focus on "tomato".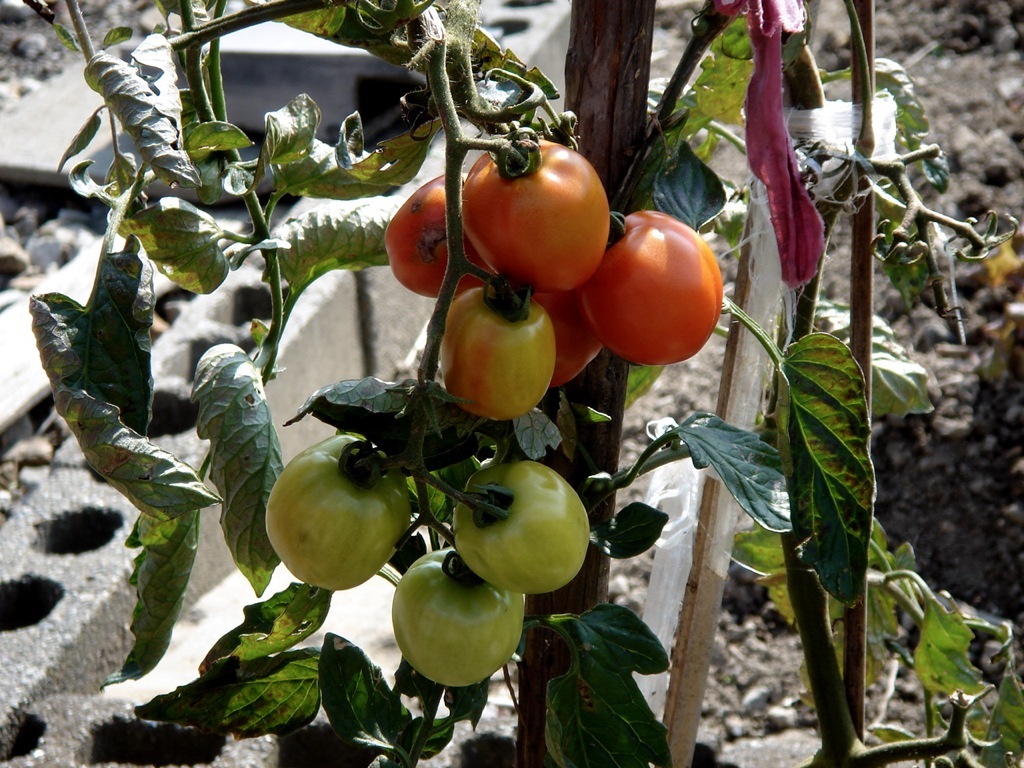
Focused at rect(369, 167, 490, 304).
